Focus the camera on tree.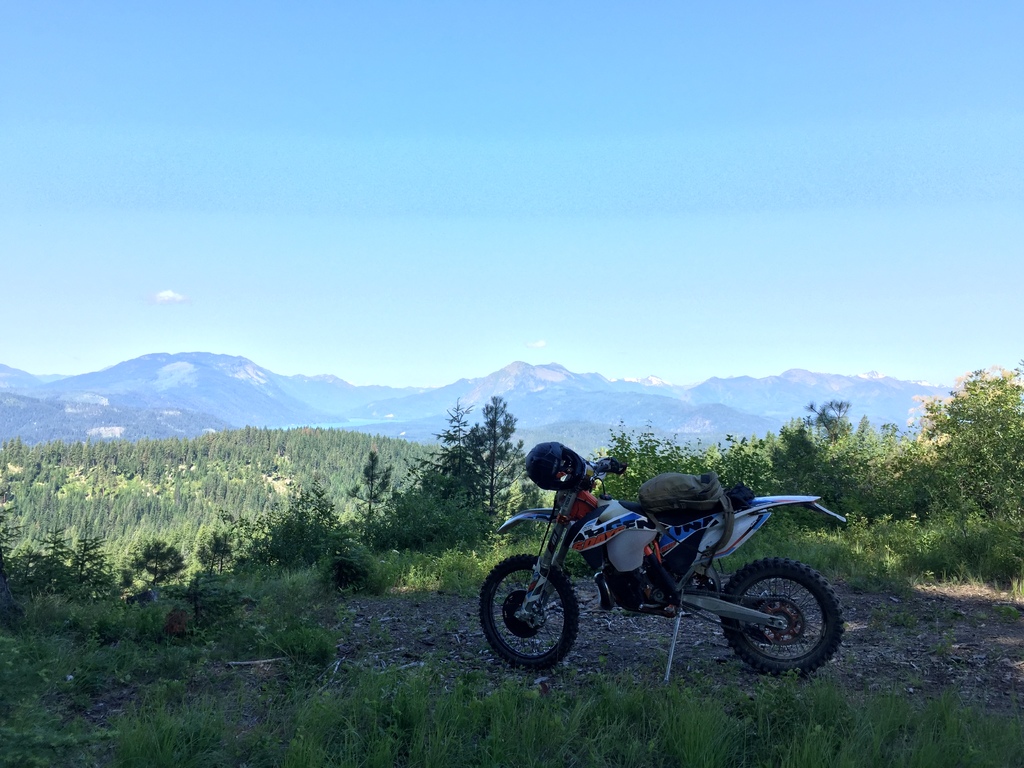
Focus region: 0 511 125 591.
